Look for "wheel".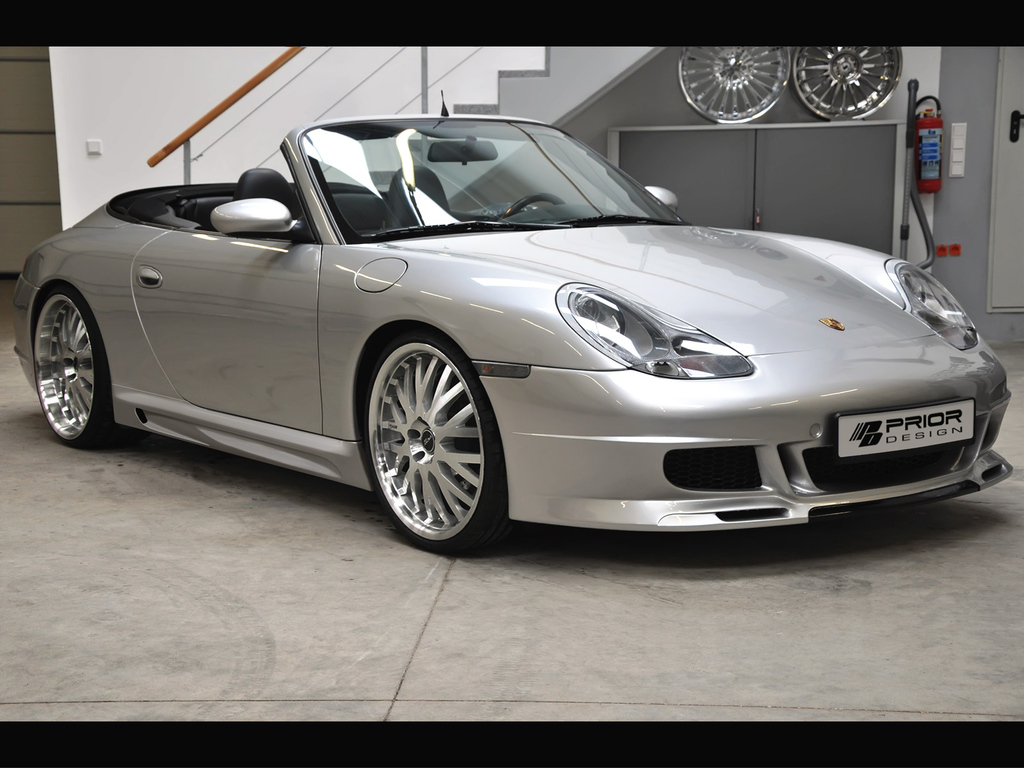
Found: bbox=(499, 190, 563, 220).
